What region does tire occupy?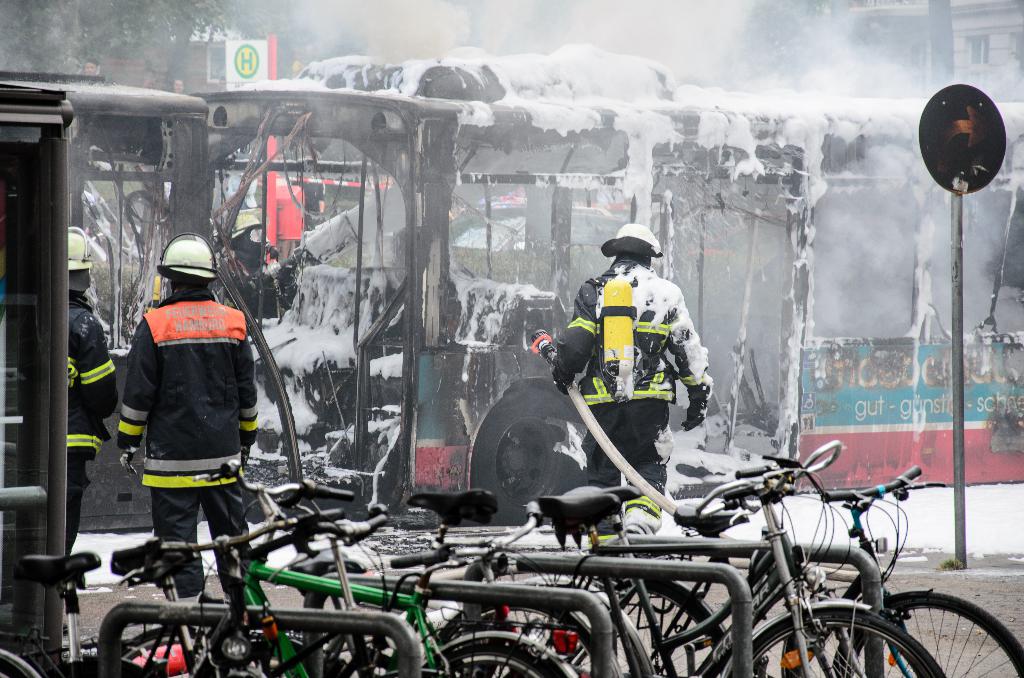
region(422, 638, 559, 677).
